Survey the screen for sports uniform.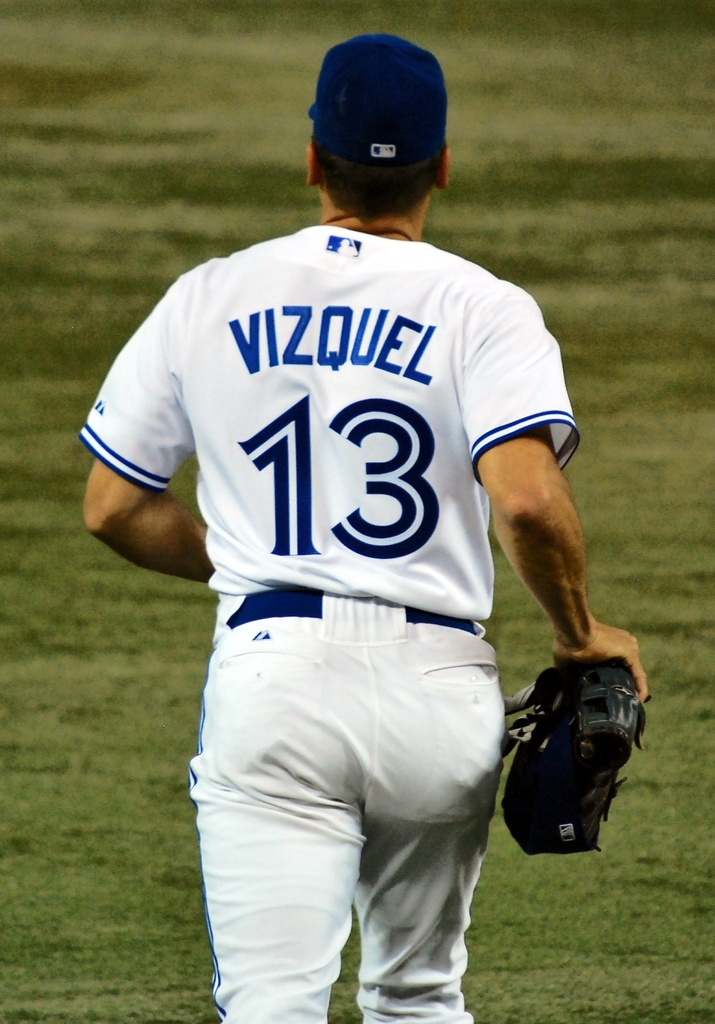
Survey found: <box>74,24,634,1023</box>.
